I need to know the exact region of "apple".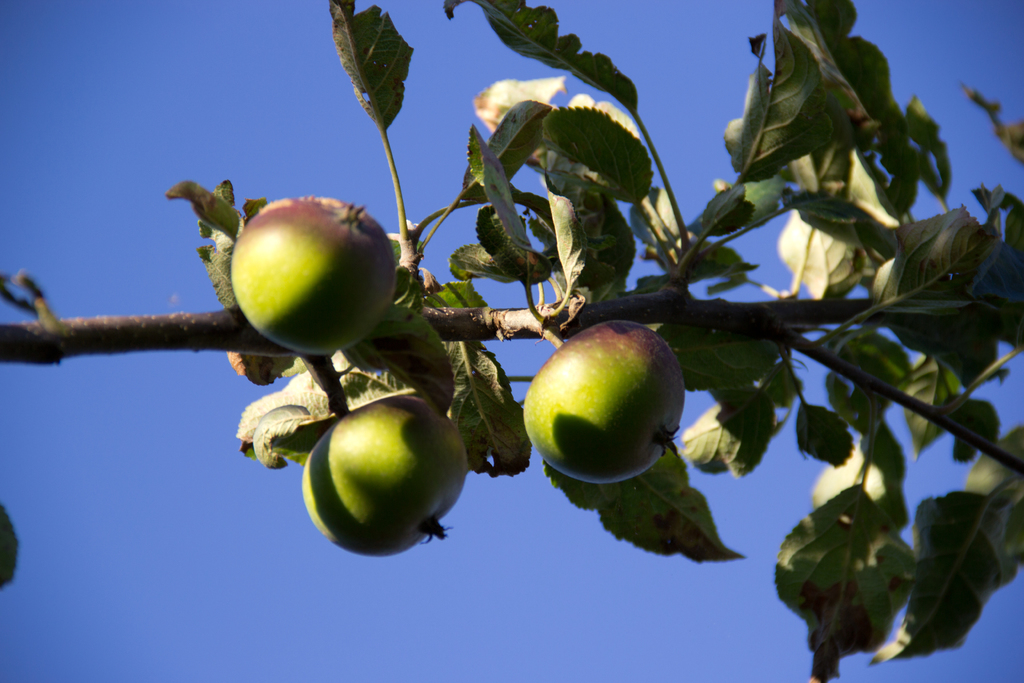
Region: {"x1": 301, "y1": 397, "x2": 472, "y2": 561}.
